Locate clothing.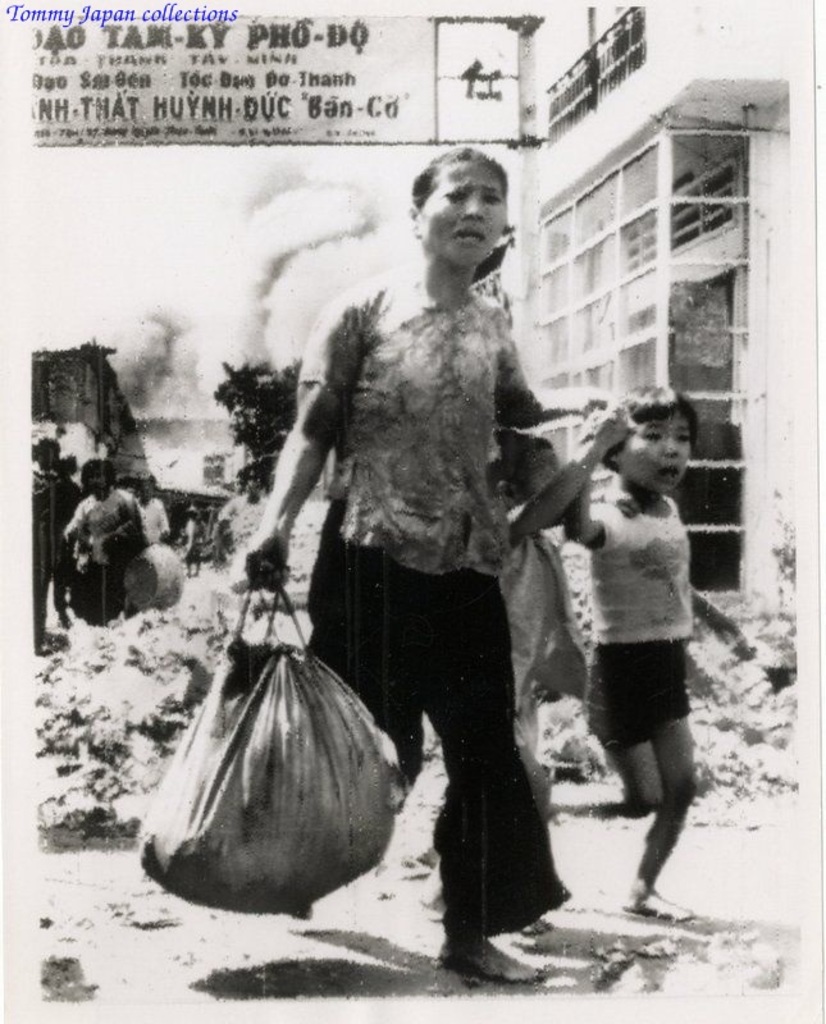
Bounding box: bbox=(137, 490, 164, 540).
